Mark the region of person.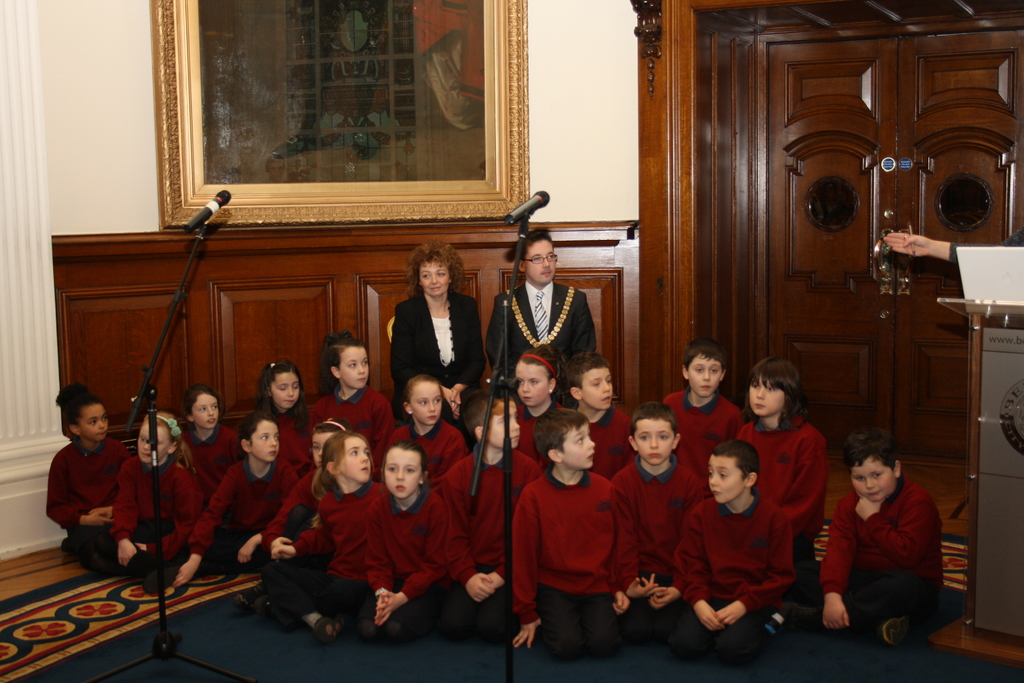
Region: Rect(660, 345, 752, 477).
